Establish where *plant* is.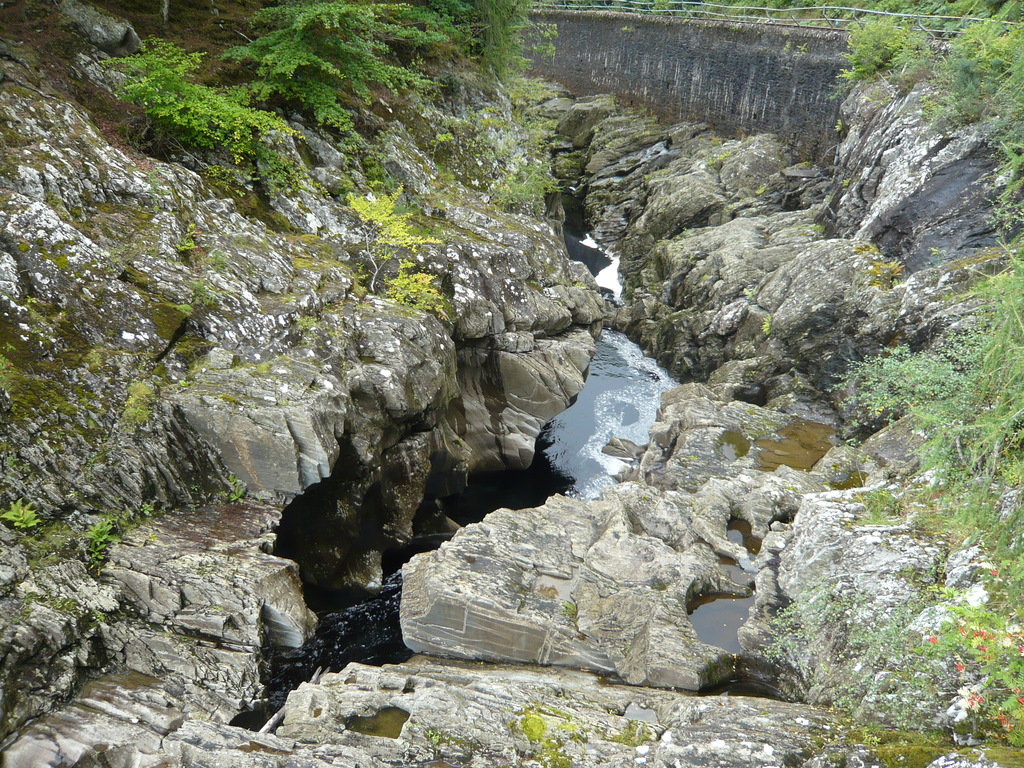
Established at 605, 721, 643, 746.
